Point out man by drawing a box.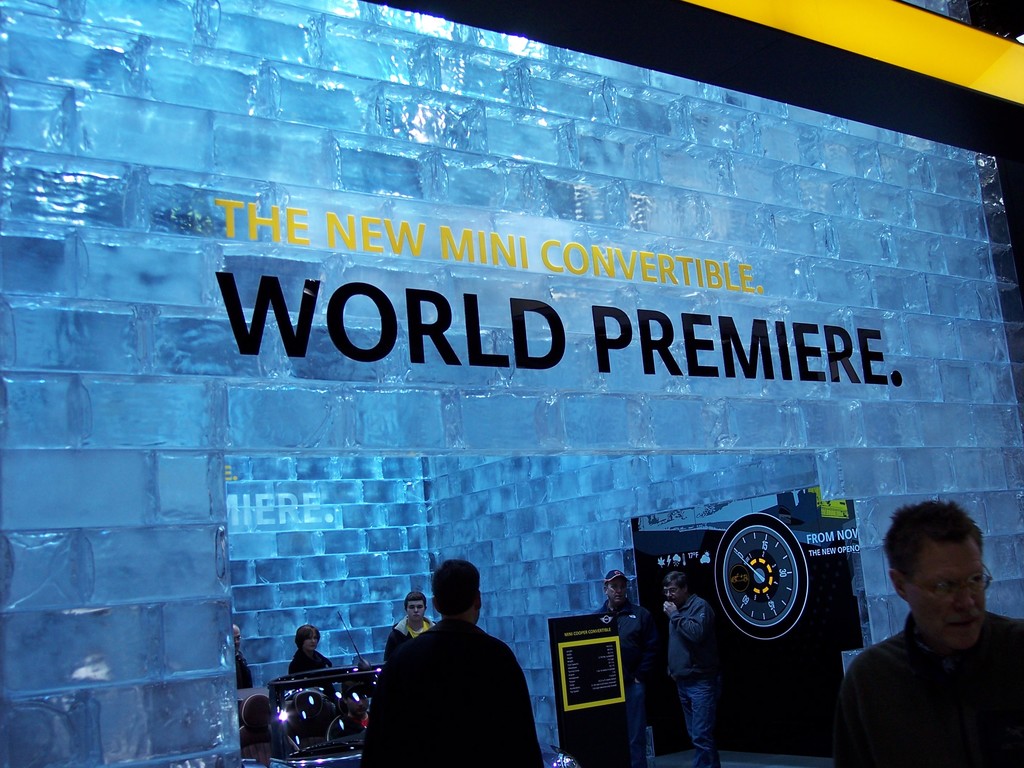
844 498 1023 767.
